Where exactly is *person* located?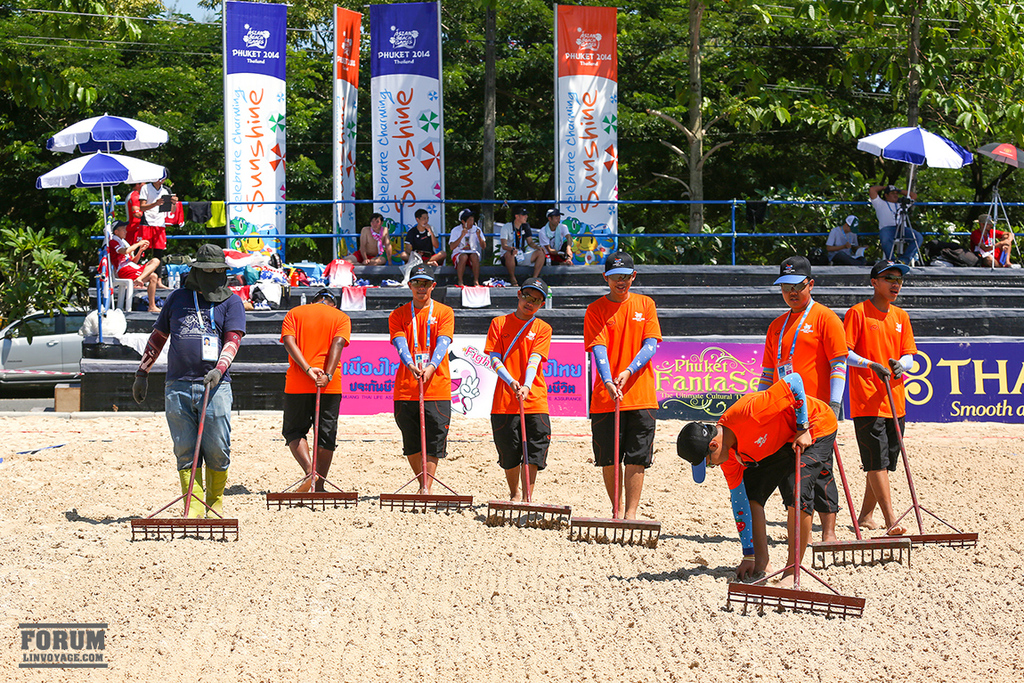
Its bounding box is 871, 176, 922, 267.
